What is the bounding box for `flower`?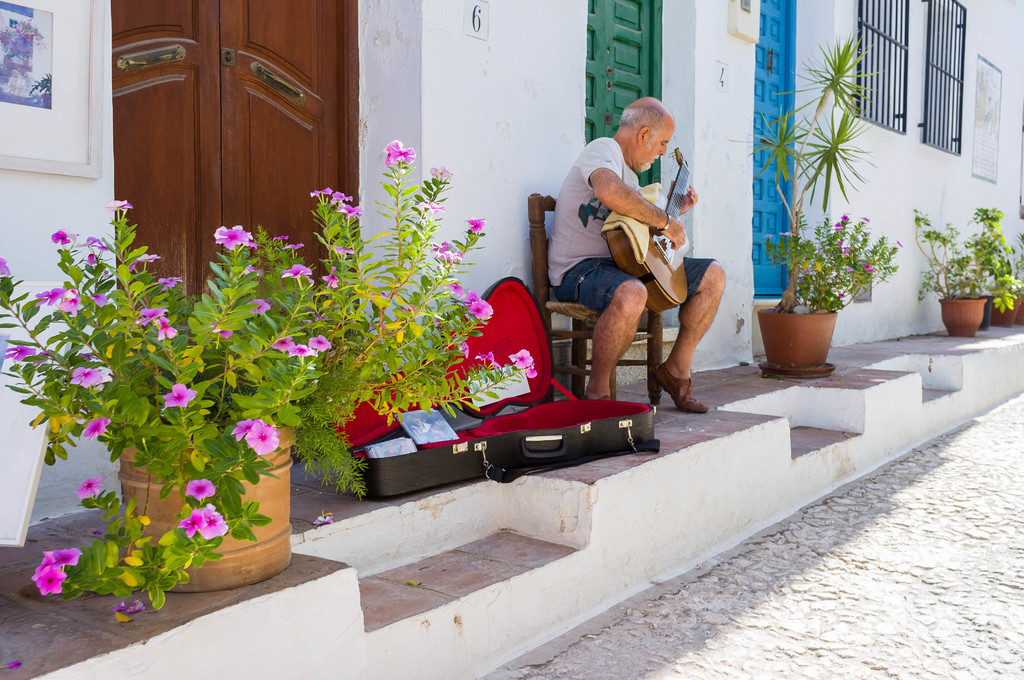
Rect(155, 275, 184, 287).
